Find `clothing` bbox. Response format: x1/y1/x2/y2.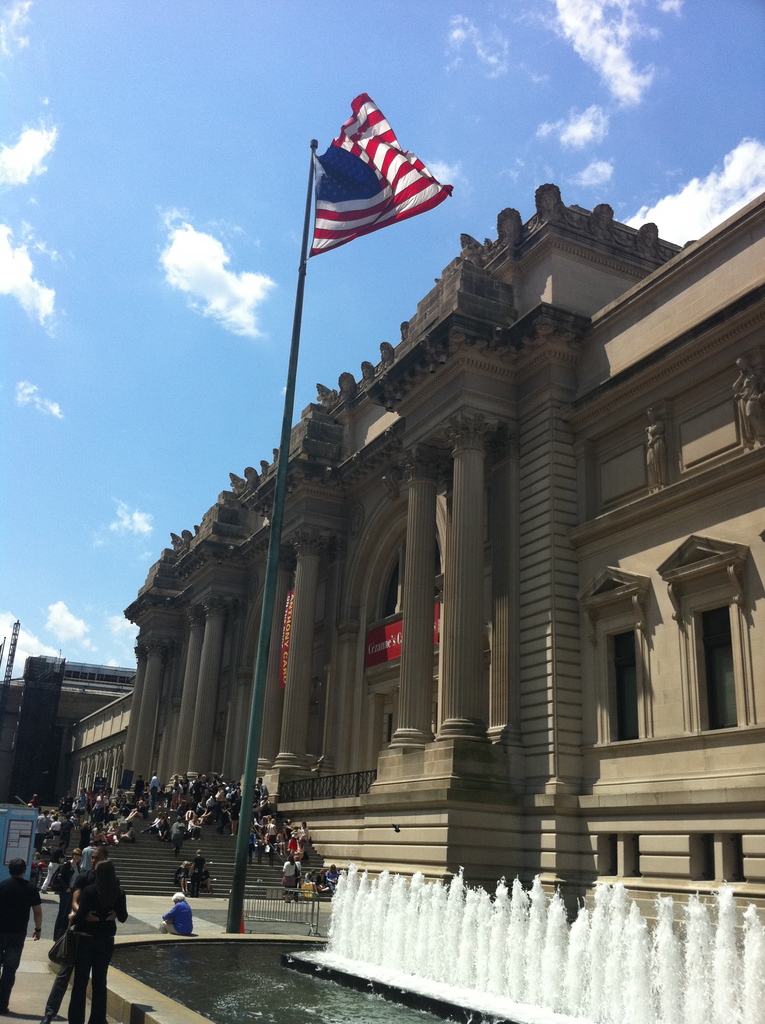
66/877/129/1016.
